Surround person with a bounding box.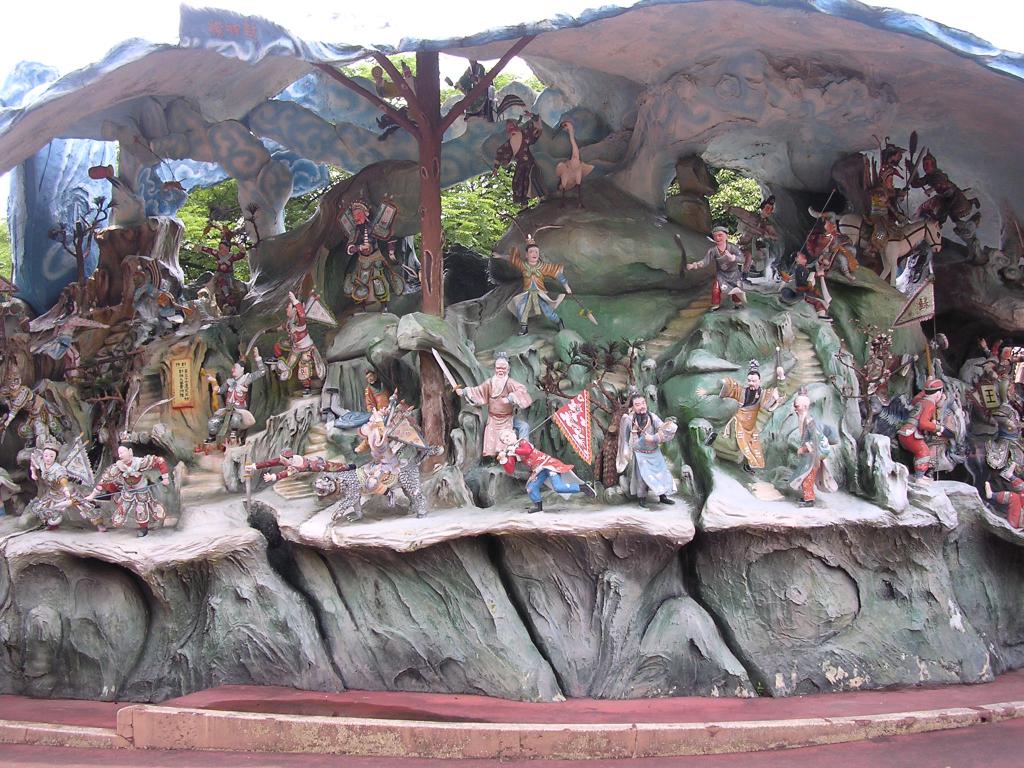
(788, 390, 838, 498).
